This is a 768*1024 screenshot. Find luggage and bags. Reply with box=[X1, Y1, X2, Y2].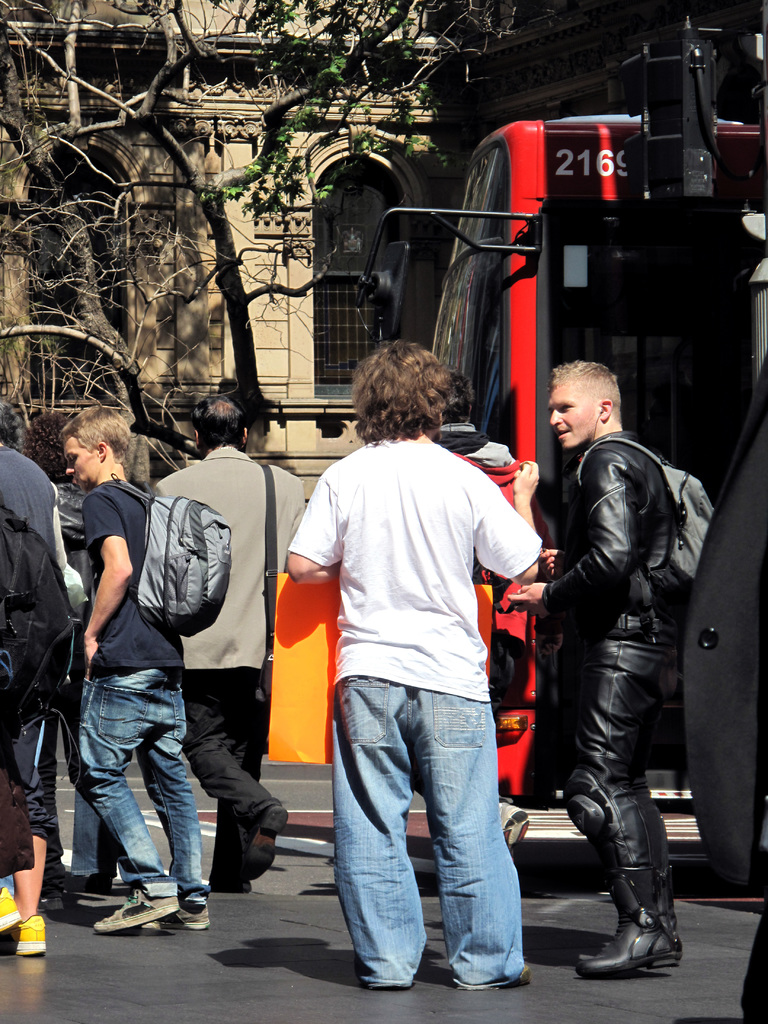
box=[577, 435, 716, 599].
